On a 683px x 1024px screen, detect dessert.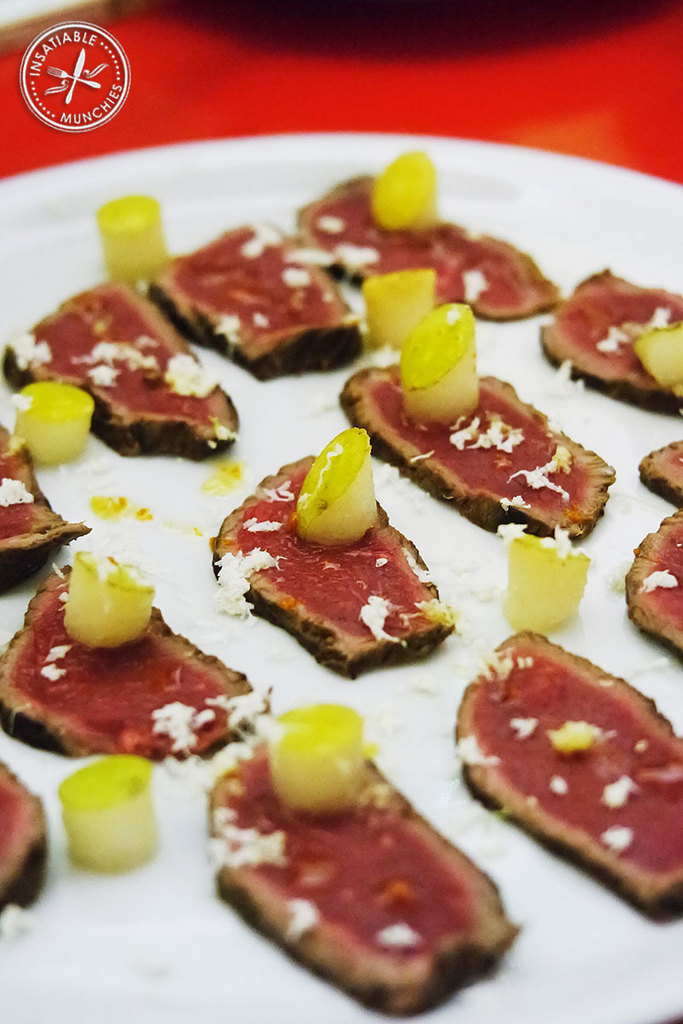
Rect(203, 693, 546, 1017).
